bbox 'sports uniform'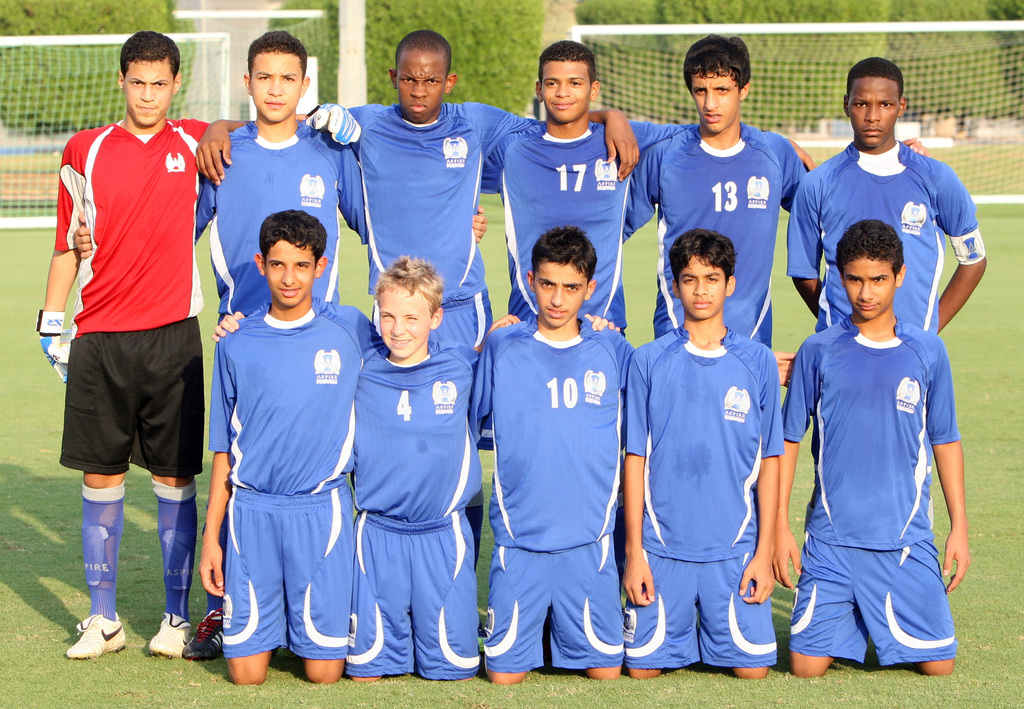
x1=477 y1=118 x2=694 y2=338
